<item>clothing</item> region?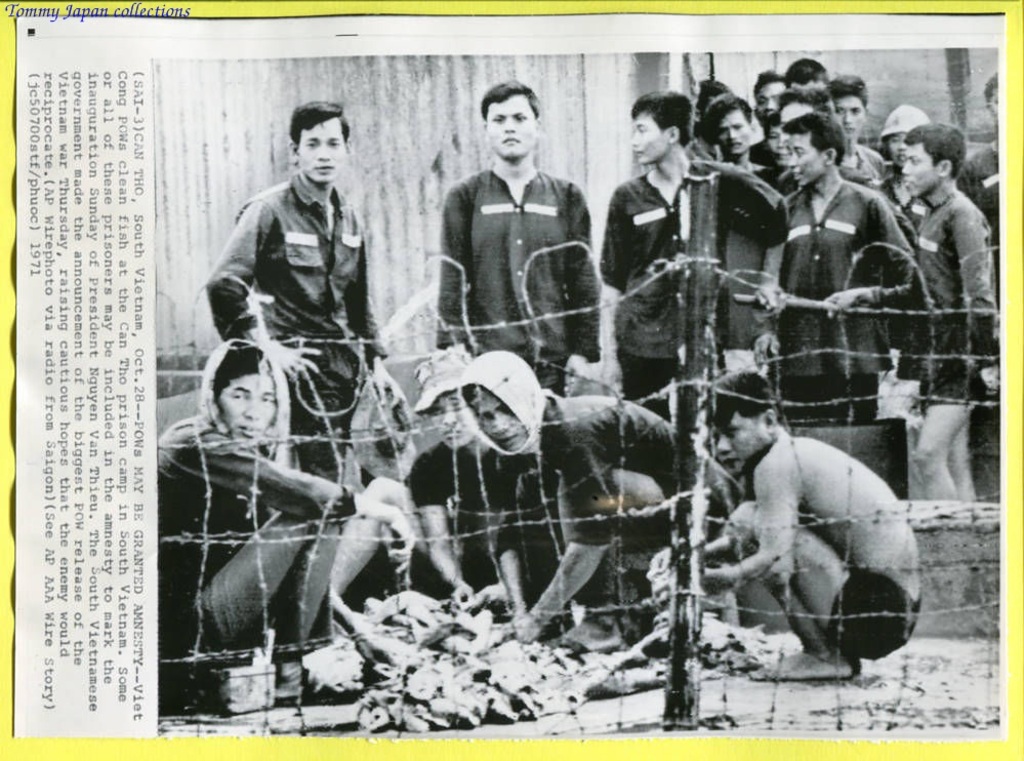
[598, 166, 790, 401]
